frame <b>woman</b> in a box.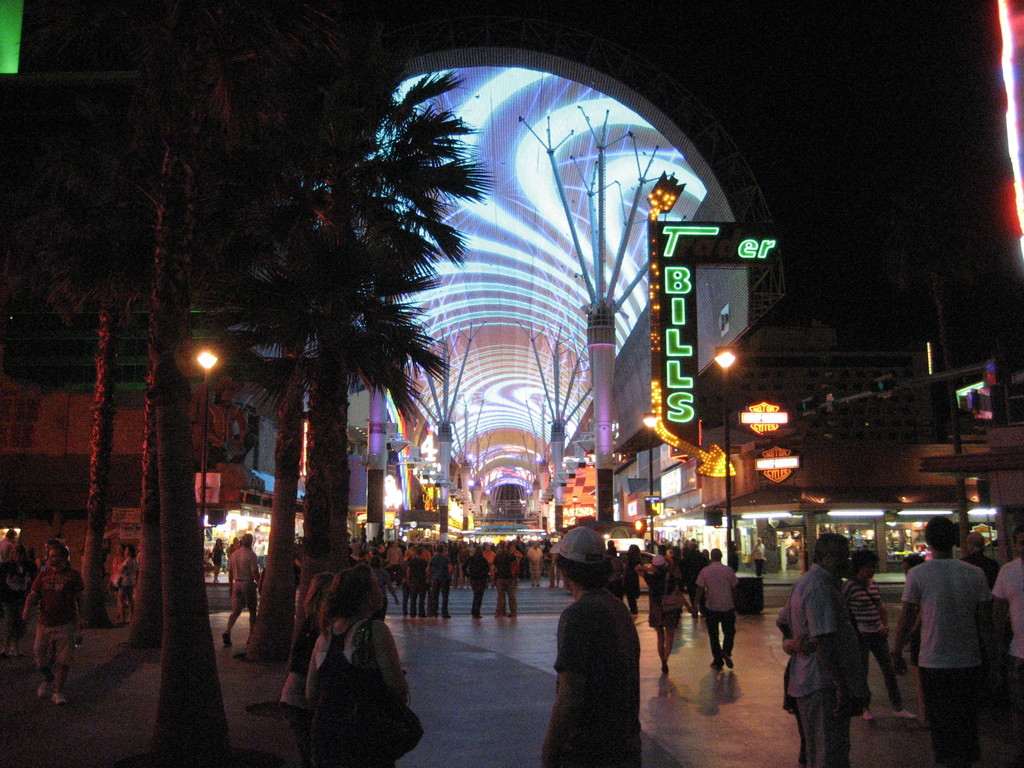
[464,548,492,621].
